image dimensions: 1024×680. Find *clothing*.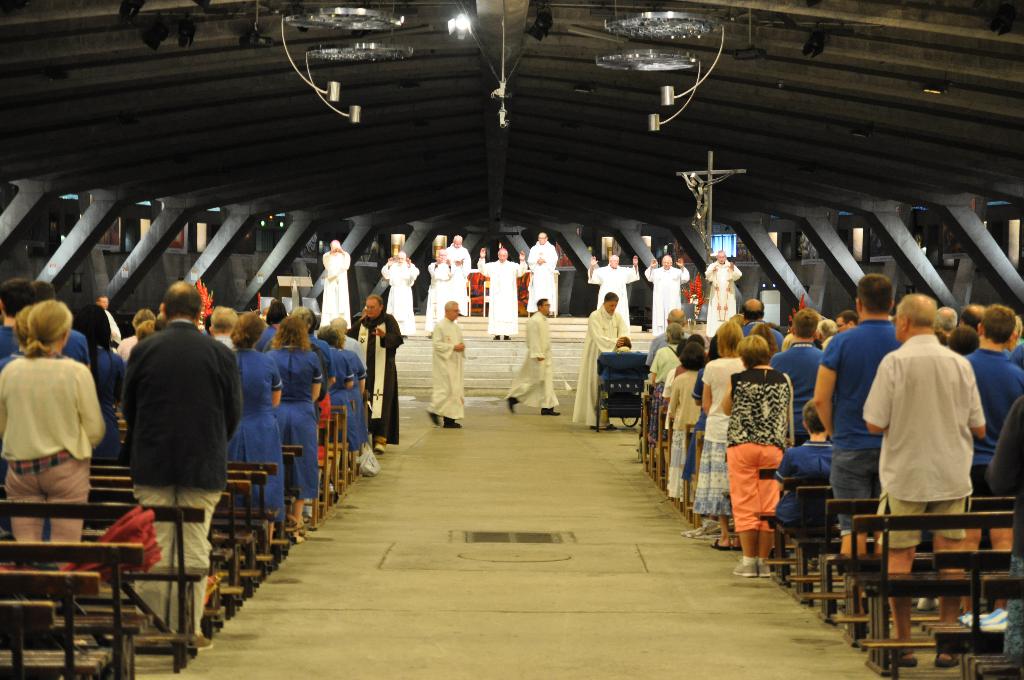
locate(668, 364, 707, 491).
